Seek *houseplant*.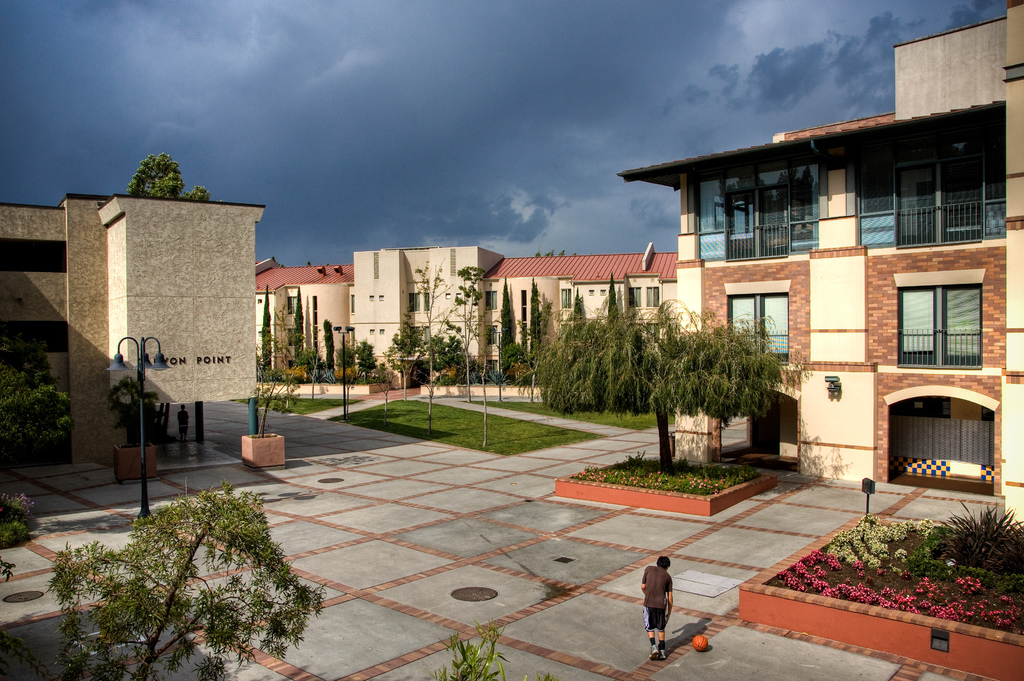
pyautogui.locateOnScreen(107, 373, 166, 487).
